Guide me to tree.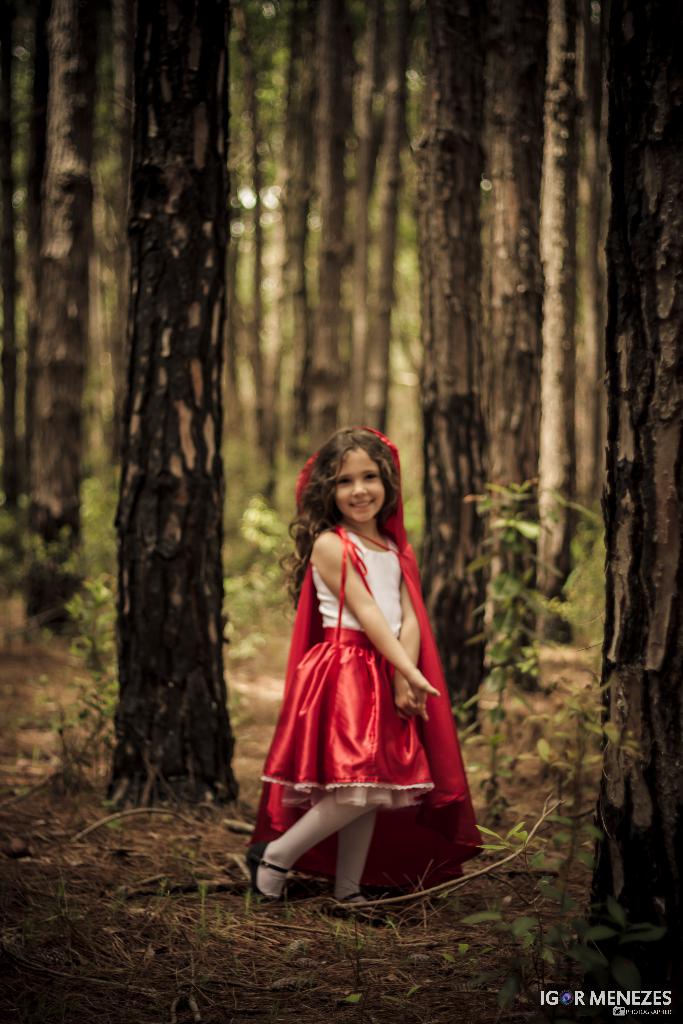
Guidance: Rect(538, 1, 592, 649).
